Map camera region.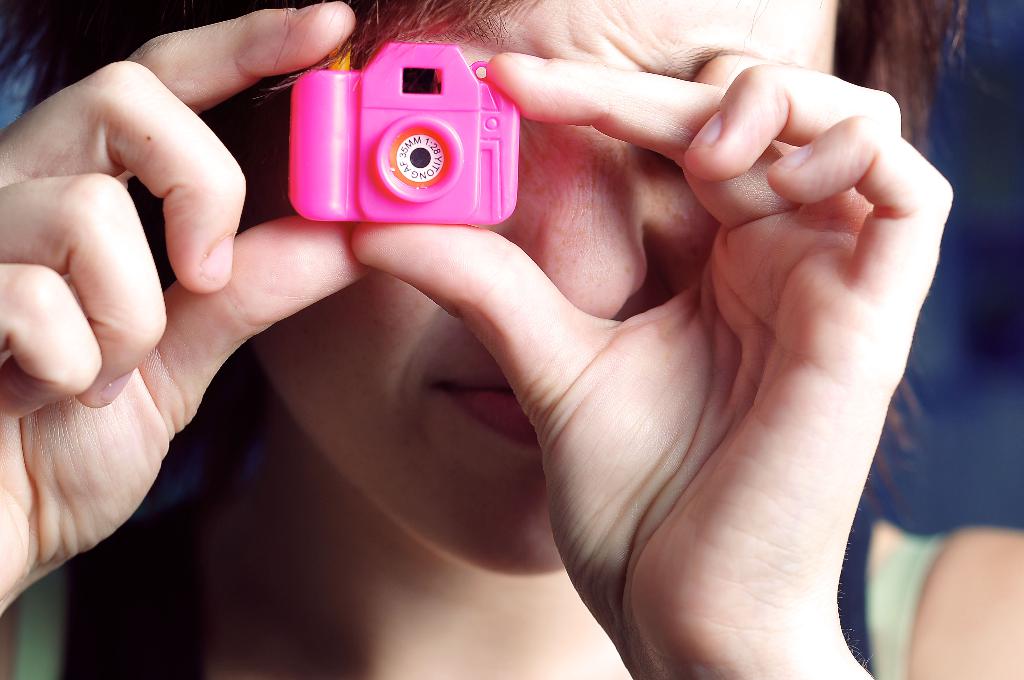
Mapped to rect(289, 40, 525, 224).
